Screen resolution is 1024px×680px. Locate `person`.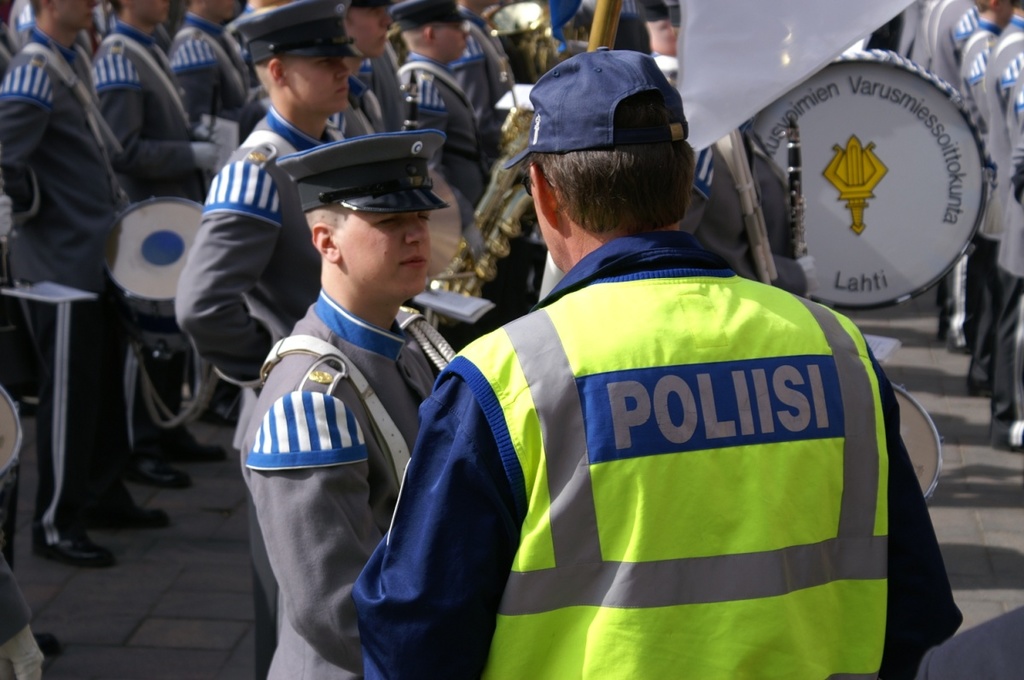
BBox(397, 0, 489, 233).
